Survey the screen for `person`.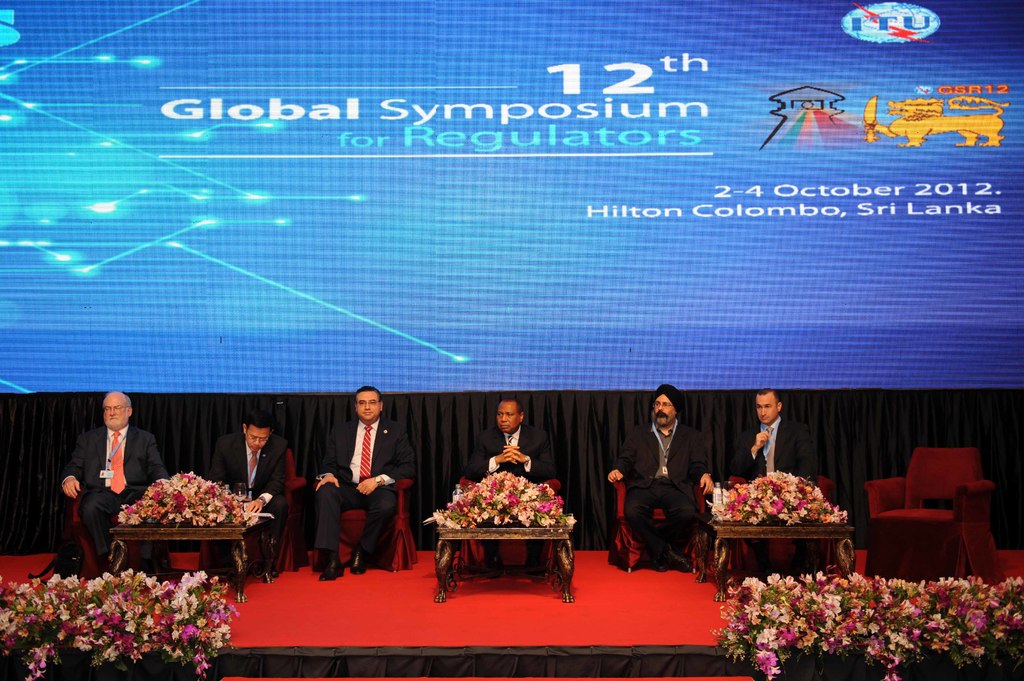
Survey found: 208,412,288,583.
